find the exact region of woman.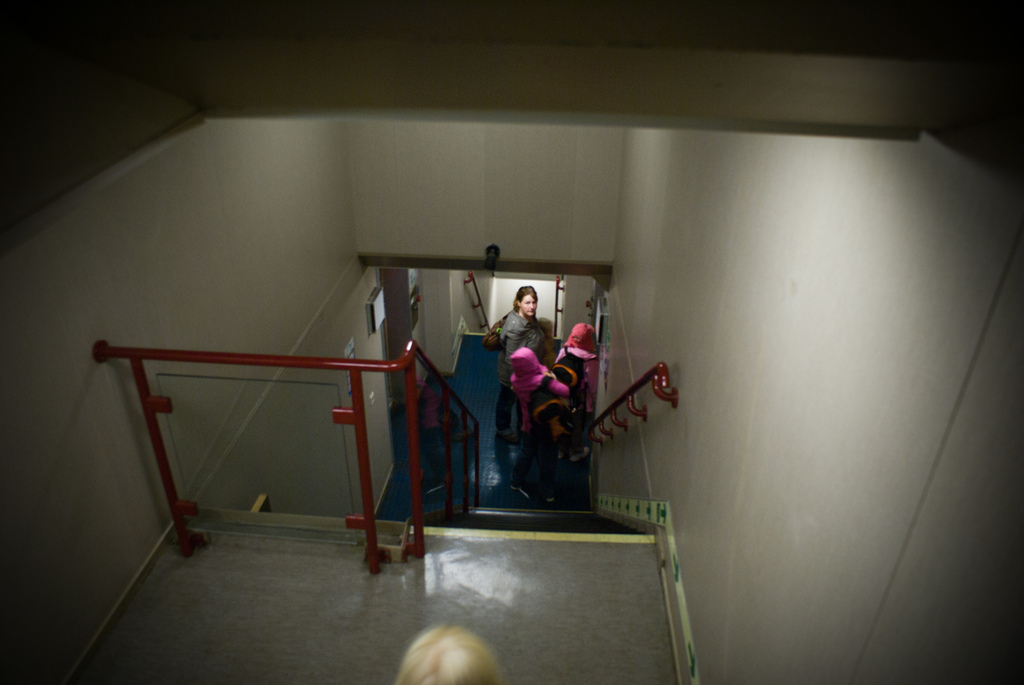
Exact region: detection(488, 285, 547, 444).
